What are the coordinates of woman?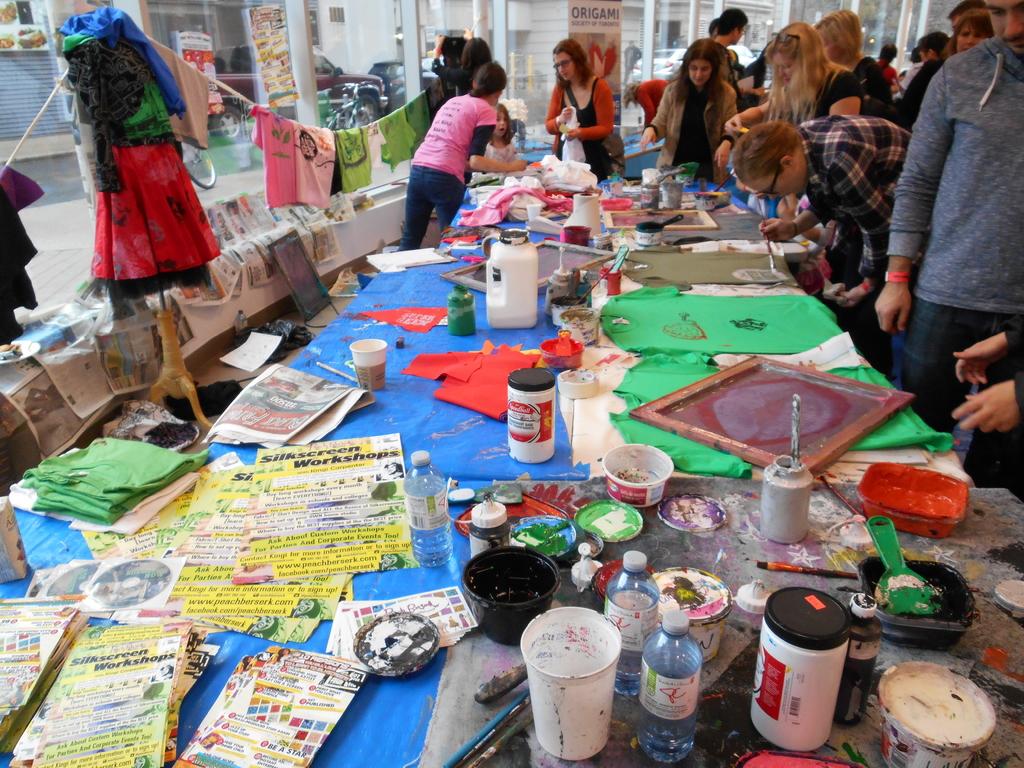
BBox(390, 65, 539, 244).
